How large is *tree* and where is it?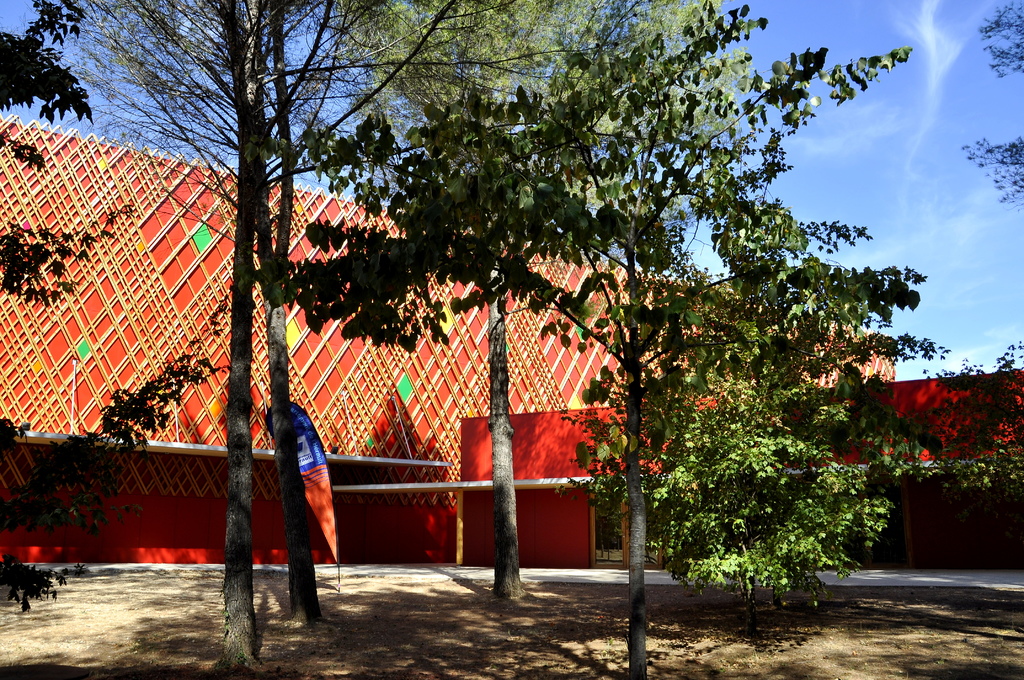
Bounding box: 244/0/931/679.
